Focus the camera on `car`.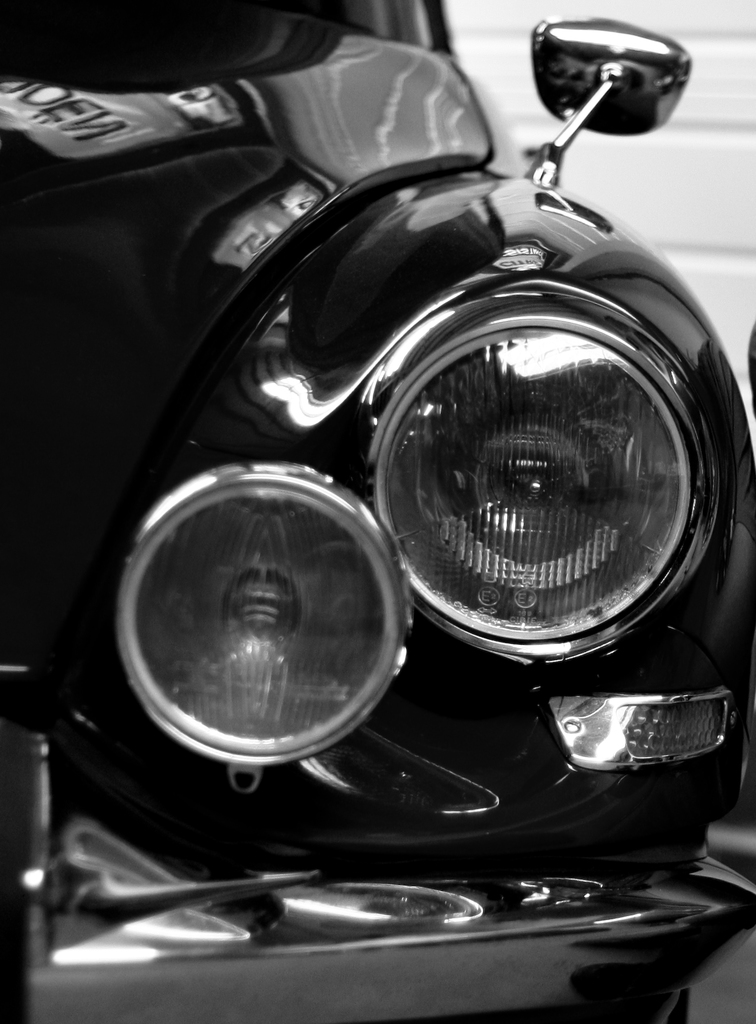
Focus region: box(0, 0, 755, 1023).
